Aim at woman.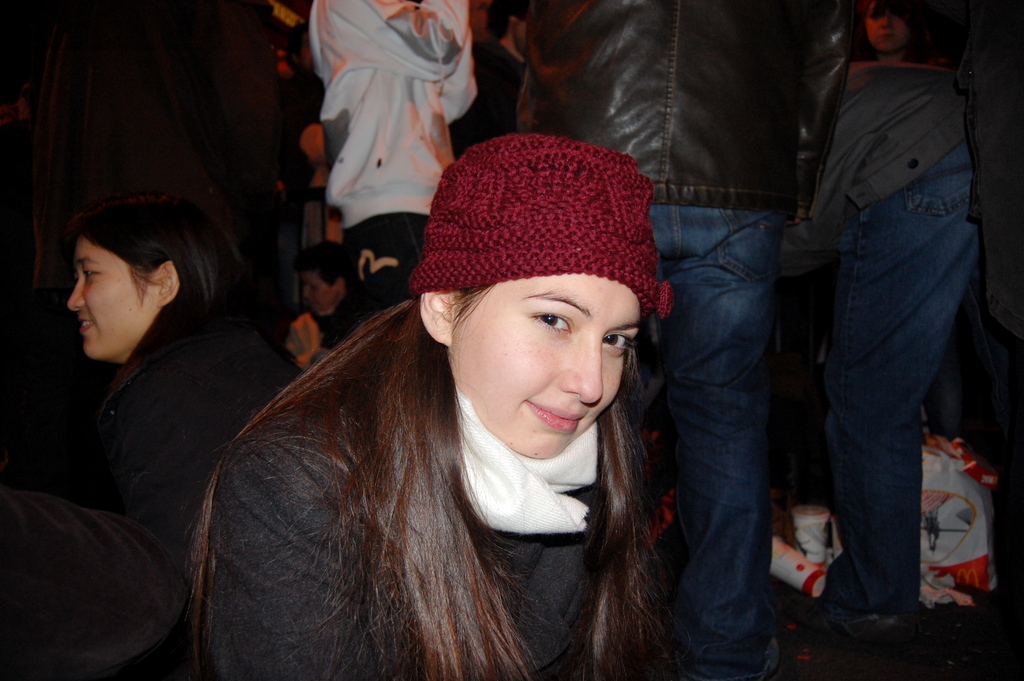
Aimed at select_region(64, 185, 290, 566).
